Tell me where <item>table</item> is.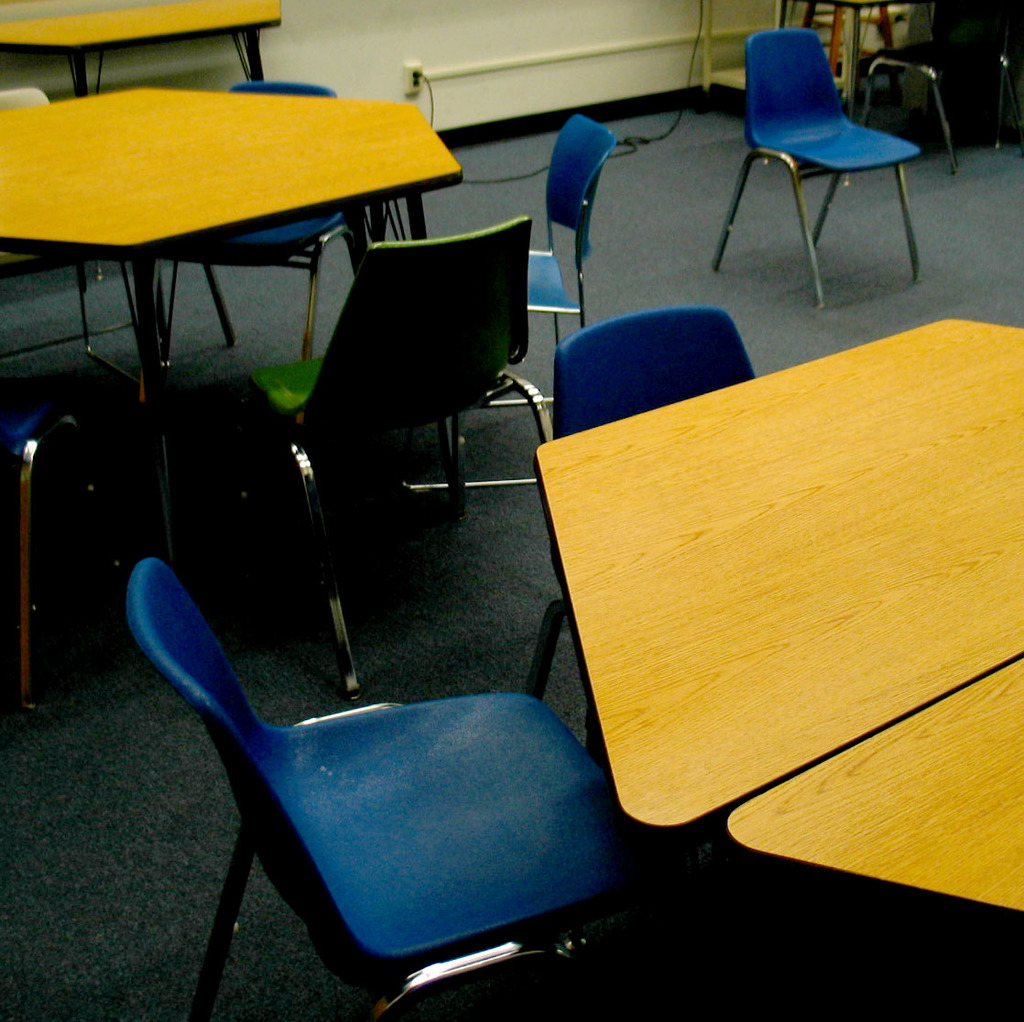
<item>table</item> is at l=23, t=61, r=484, b=652.
